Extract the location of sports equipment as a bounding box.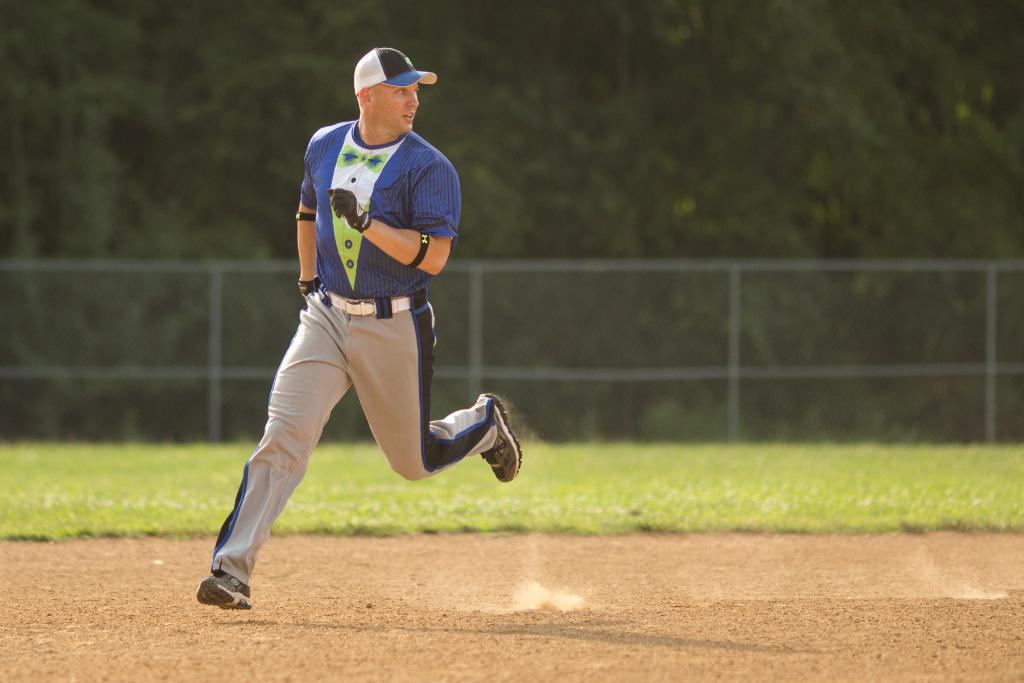
Rect(198, 565, 252, 616).
